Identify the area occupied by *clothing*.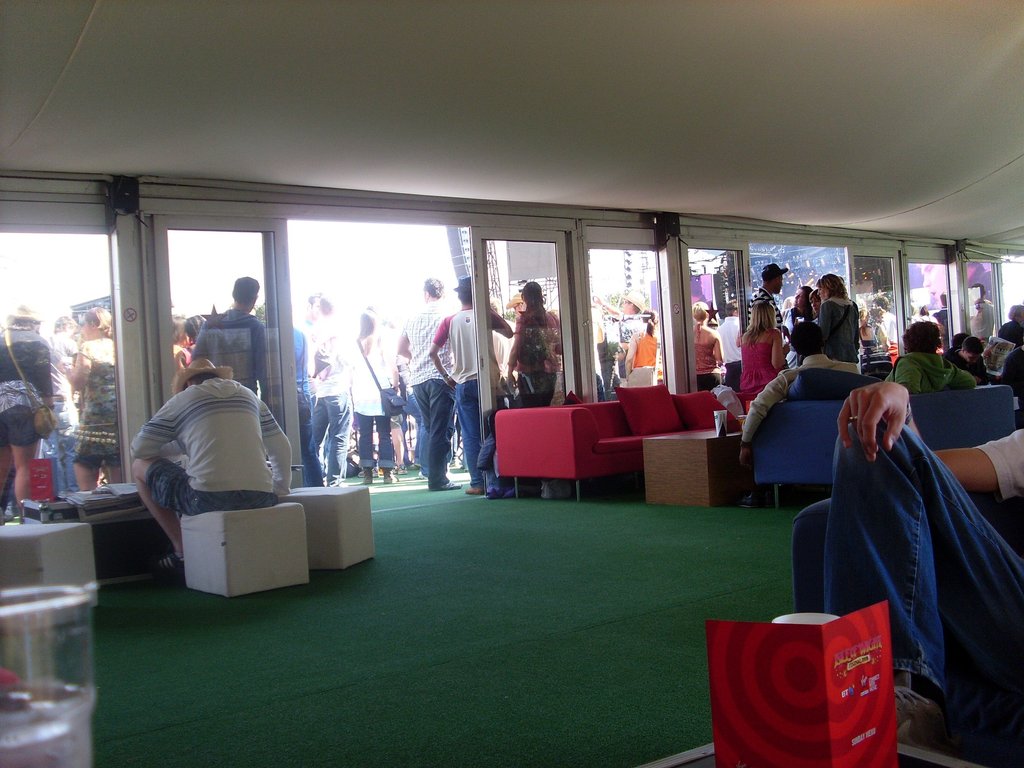
Area: 811:351:1002:708.
